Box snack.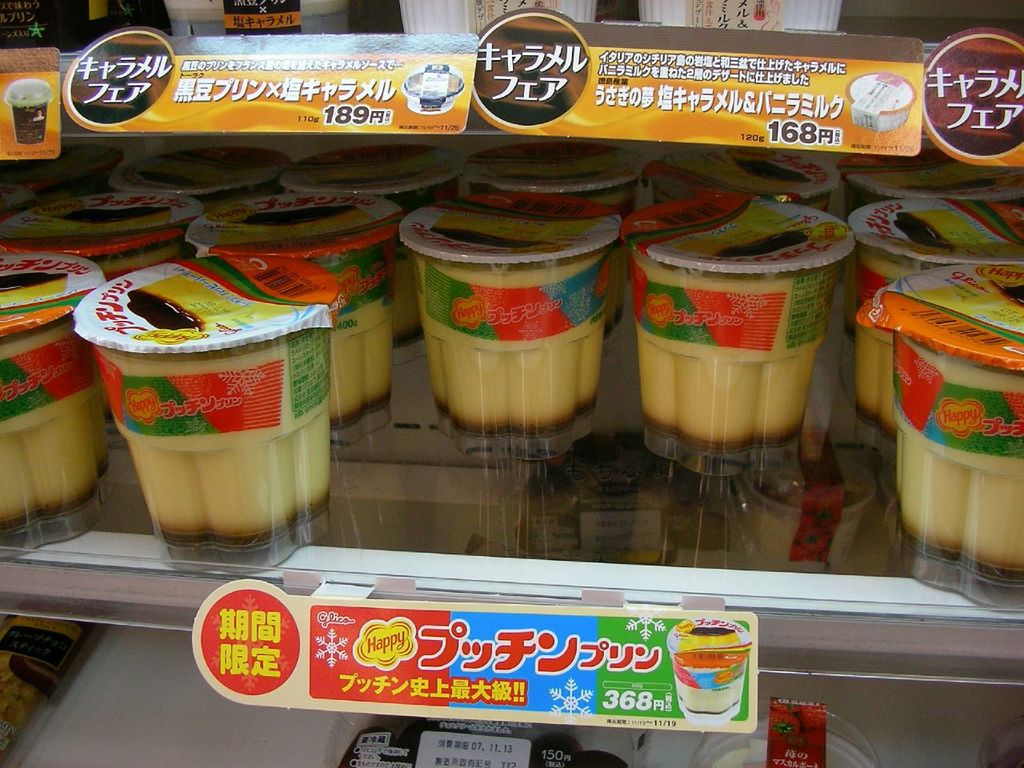
(853, 190, 1023, 430).
